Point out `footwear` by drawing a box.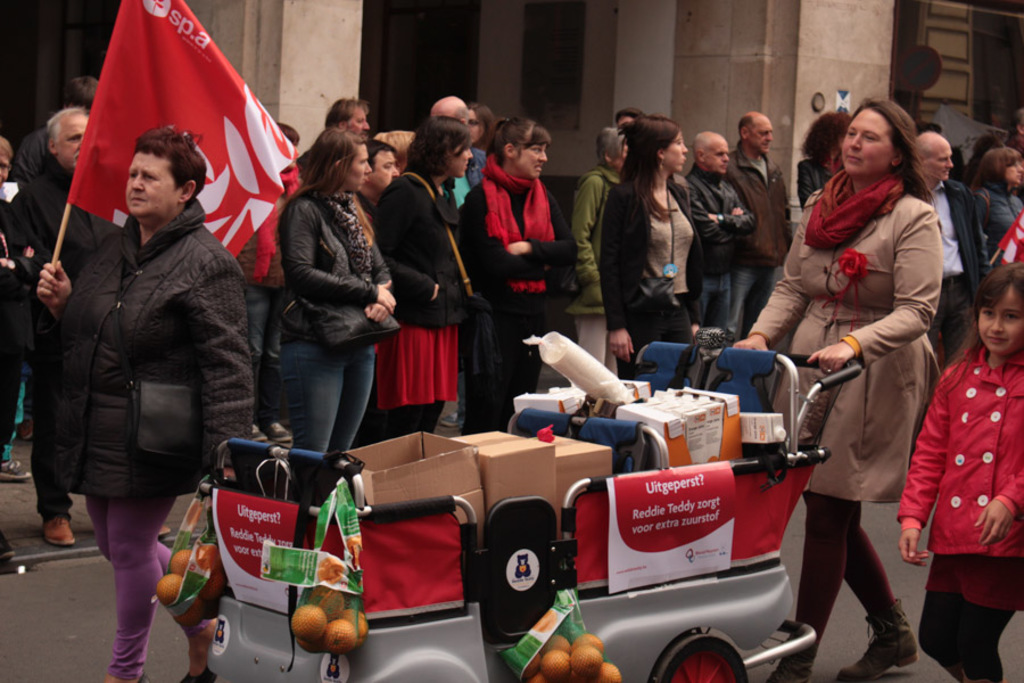
<box>179,663,217,682</box>.
